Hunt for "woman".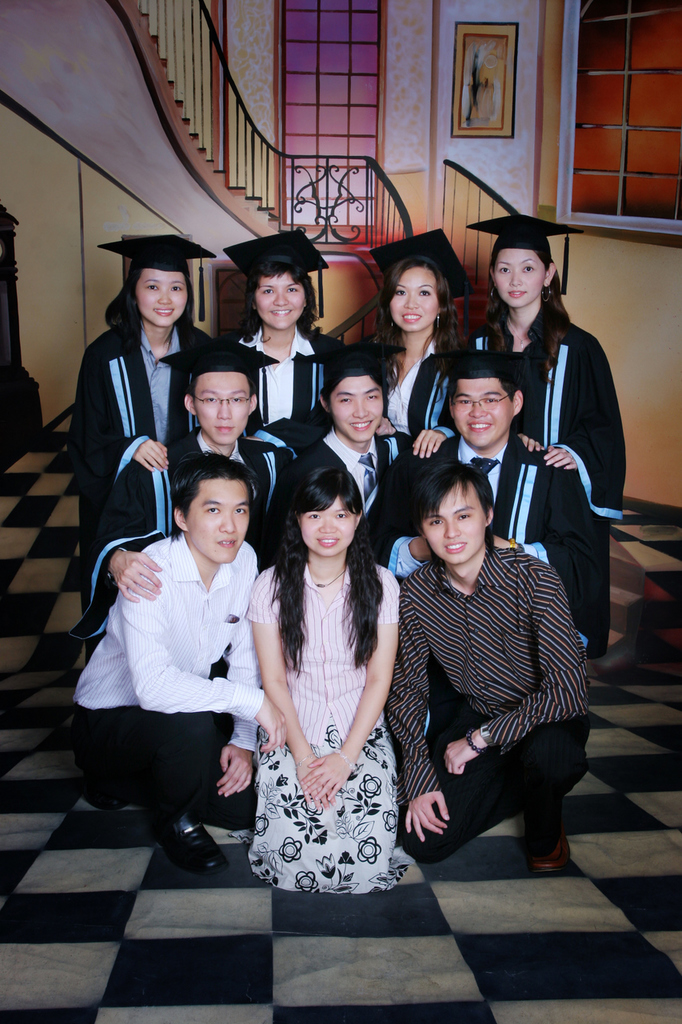
Hunted down at box=[67, 246, 224, 656].
